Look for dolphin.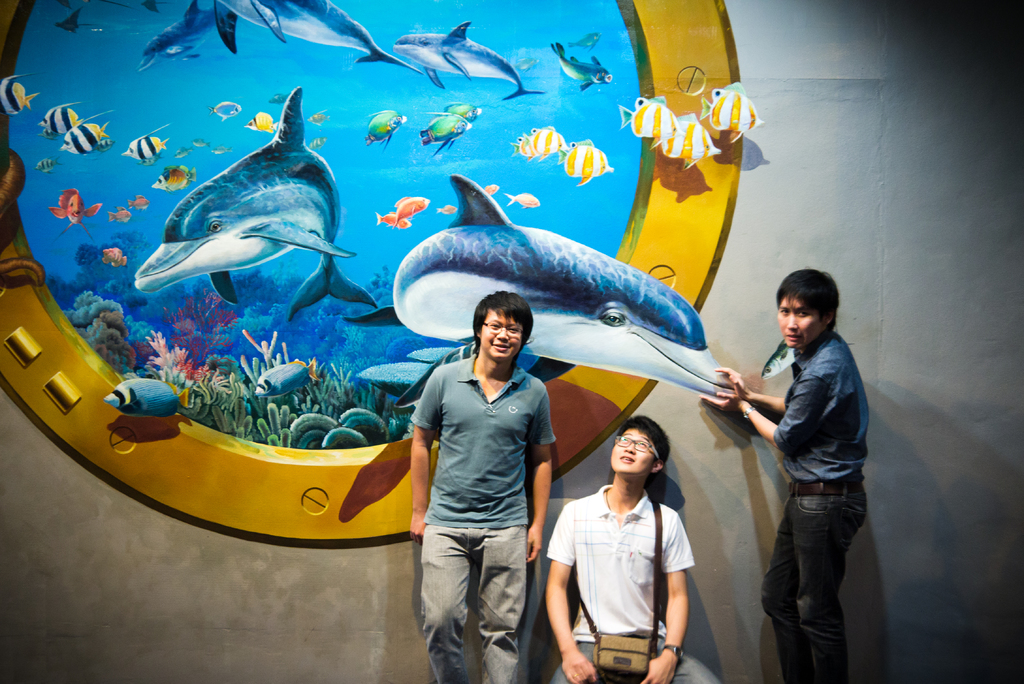
Found: select_region(202, 0, 431, 77).
